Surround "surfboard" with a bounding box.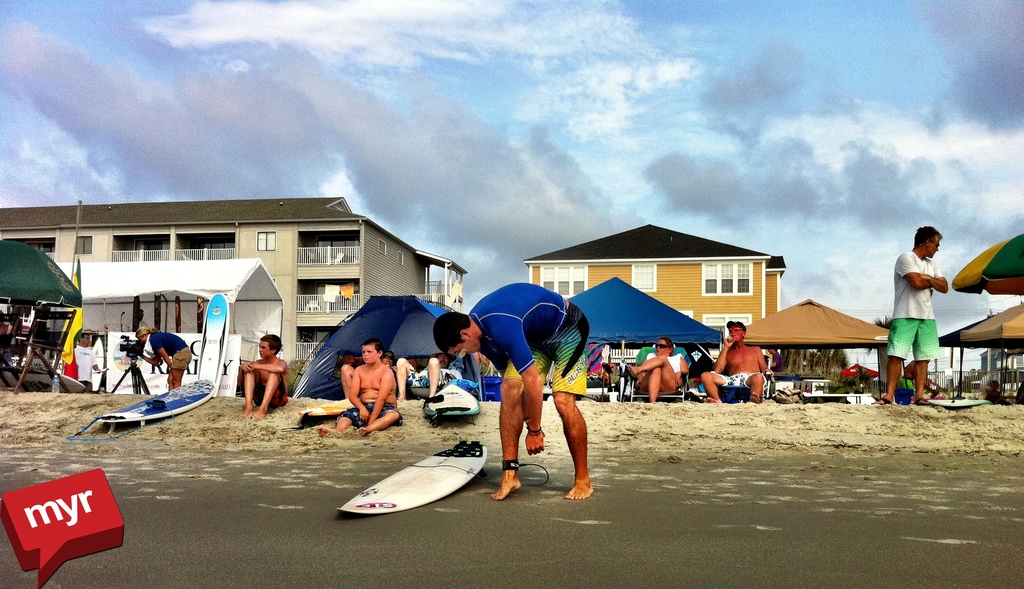
x1=336, y1=437, x2=491, y2=519.
